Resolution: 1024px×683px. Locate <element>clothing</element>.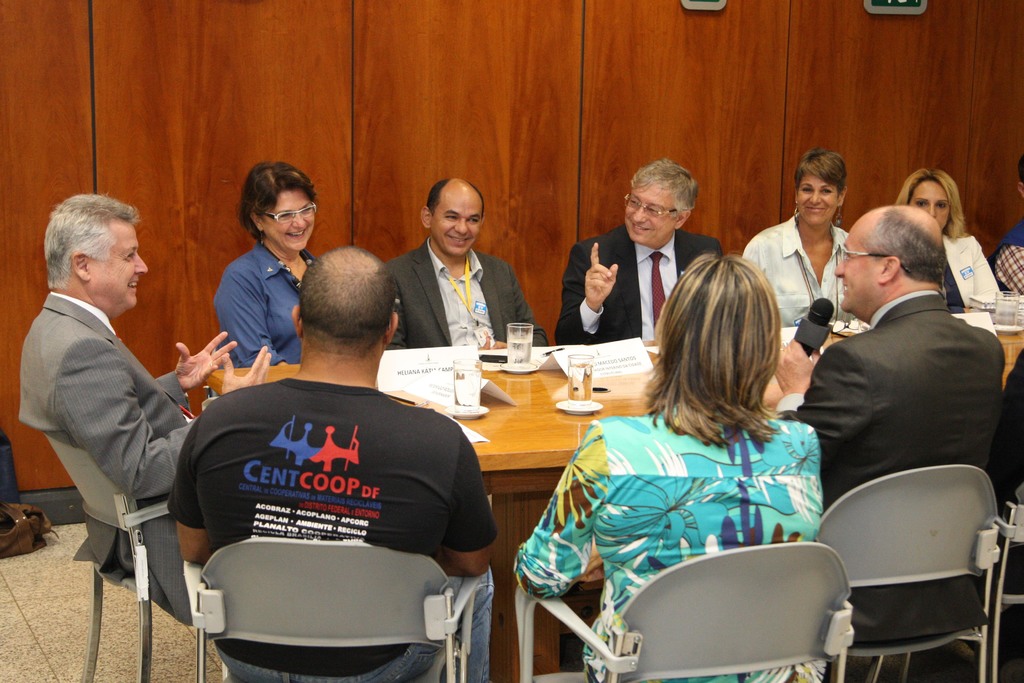
bbox=[553, 220, 723, 347].
